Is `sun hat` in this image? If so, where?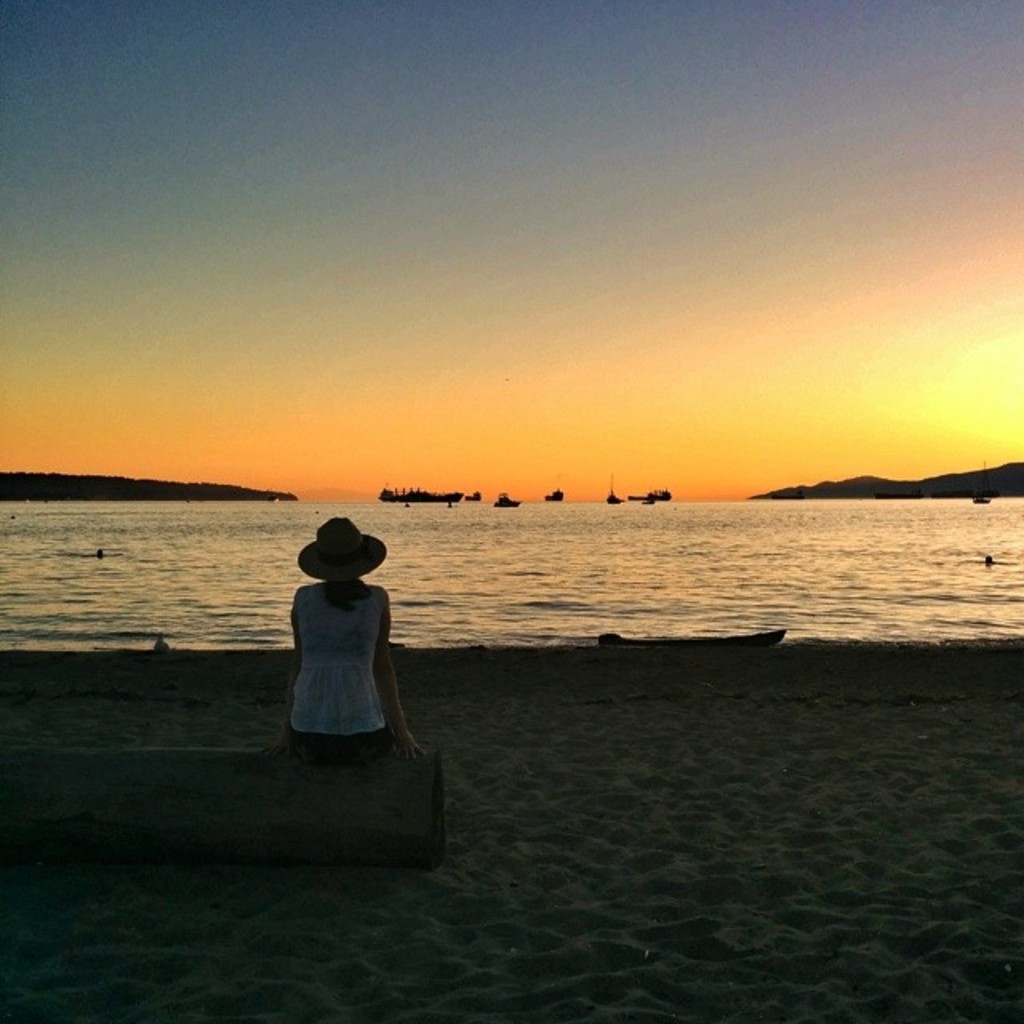
Yes, at (286,515,398,584).
